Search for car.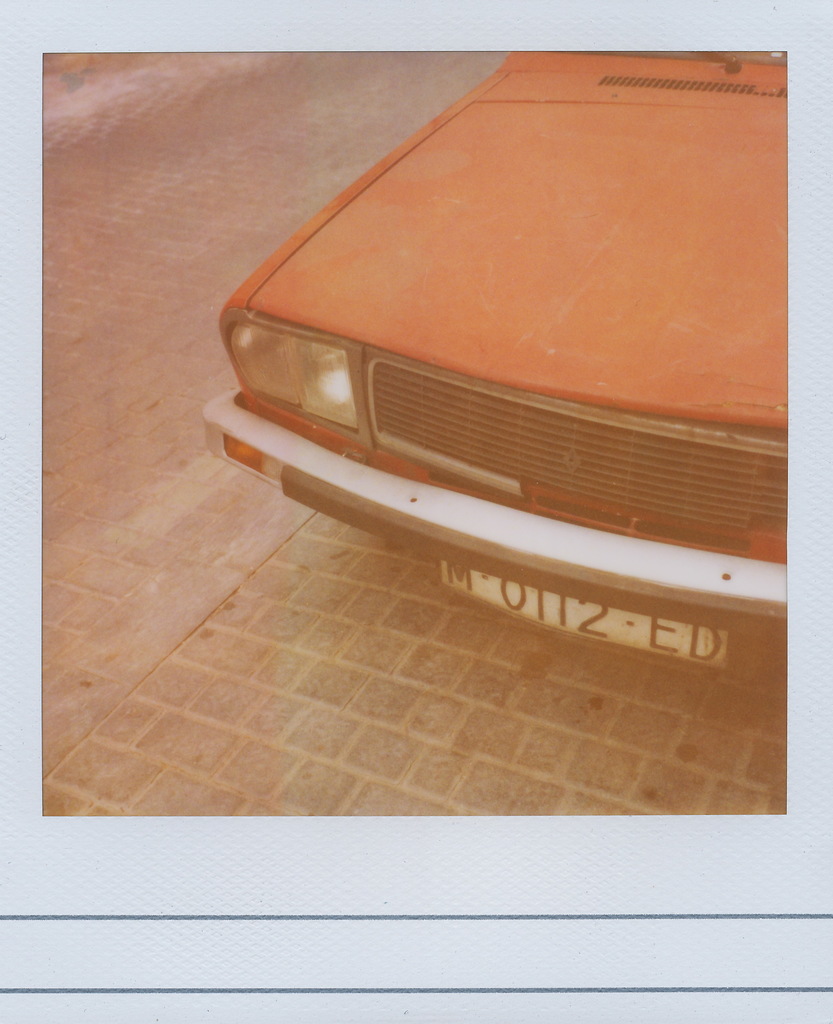
Found at box(198, 50, 791, 691).
